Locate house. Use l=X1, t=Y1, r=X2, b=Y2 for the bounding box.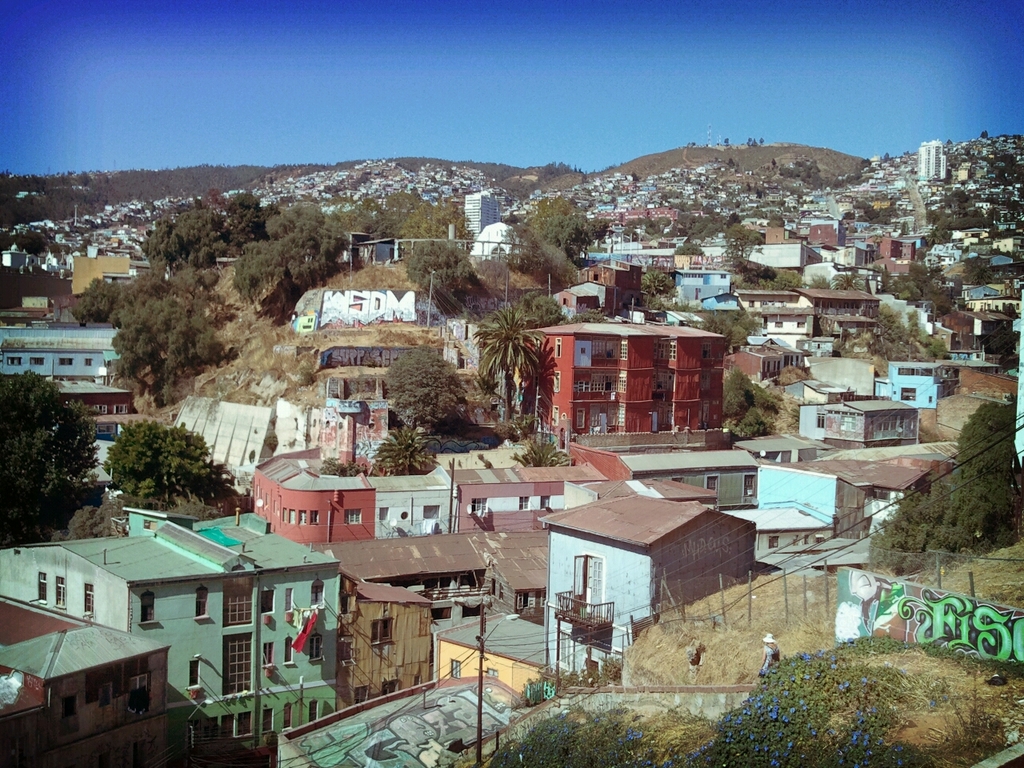
l=873, t=236, r=925, b=278.
